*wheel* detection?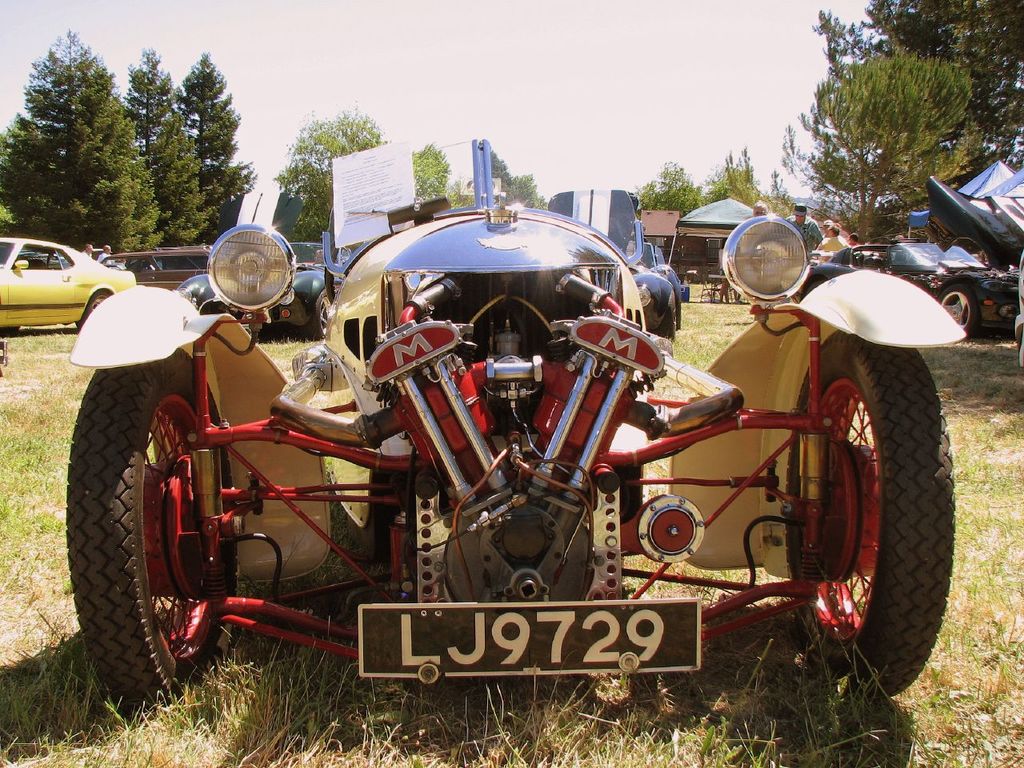
x1=654, y1=293, x2=672, y2=342
